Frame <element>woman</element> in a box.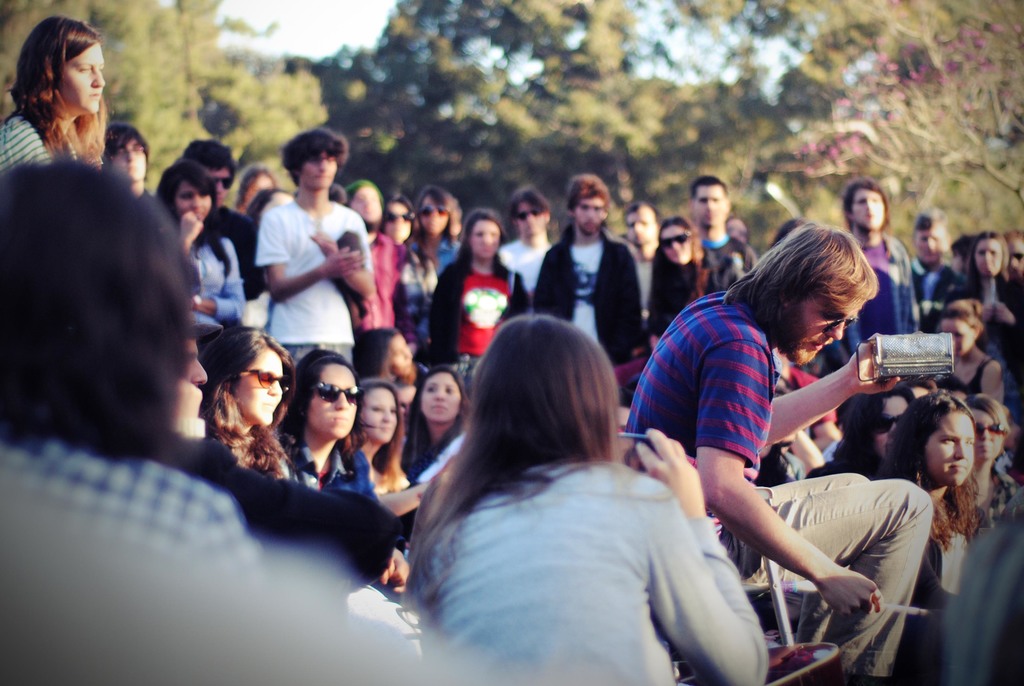
bbox=(351, 377, 424, 512).
